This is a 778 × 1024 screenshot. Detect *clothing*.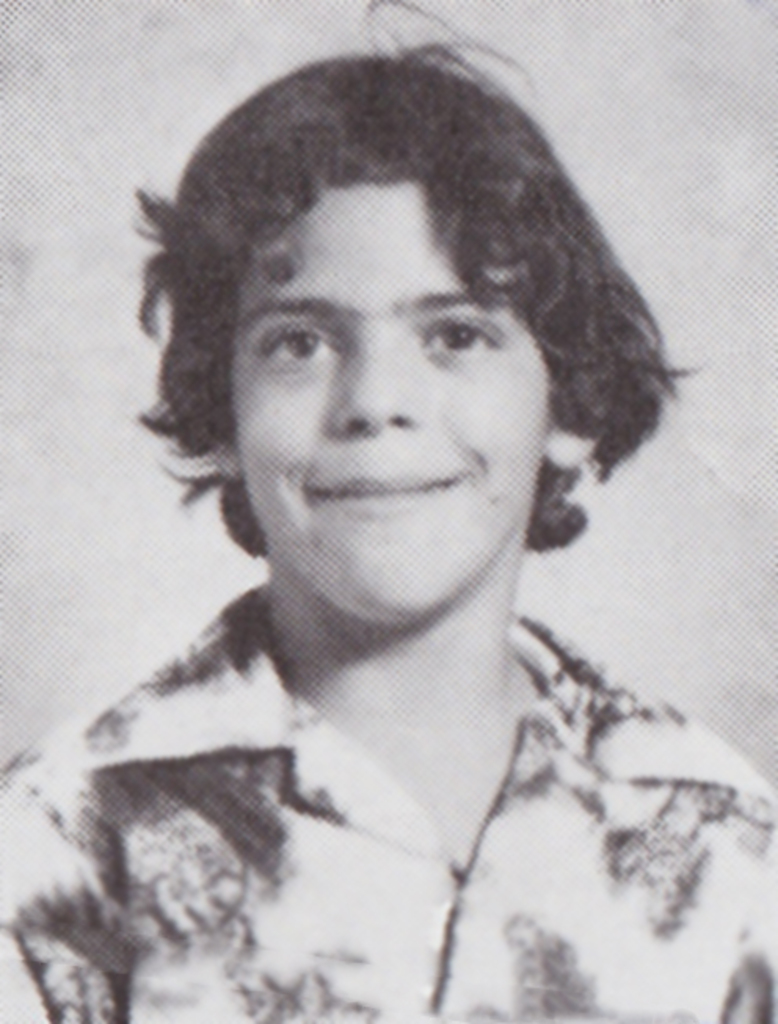
(left=52, top=544, right=777, bottom=994).
